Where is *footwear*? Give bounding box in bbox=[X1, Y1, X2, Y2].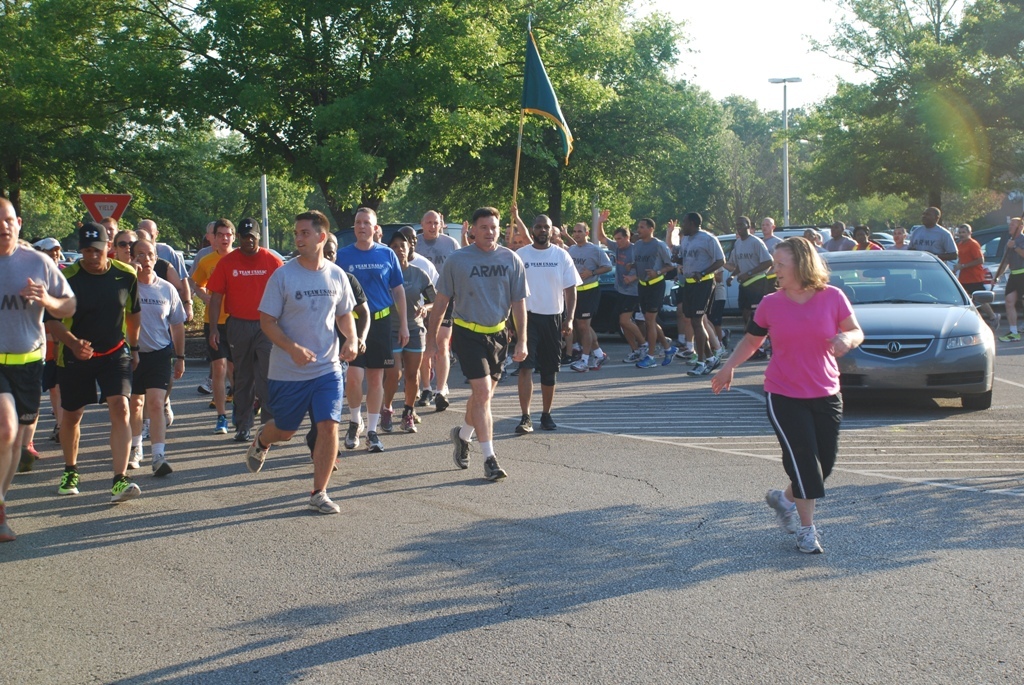
bbox=[156, 450, 172, 477].
